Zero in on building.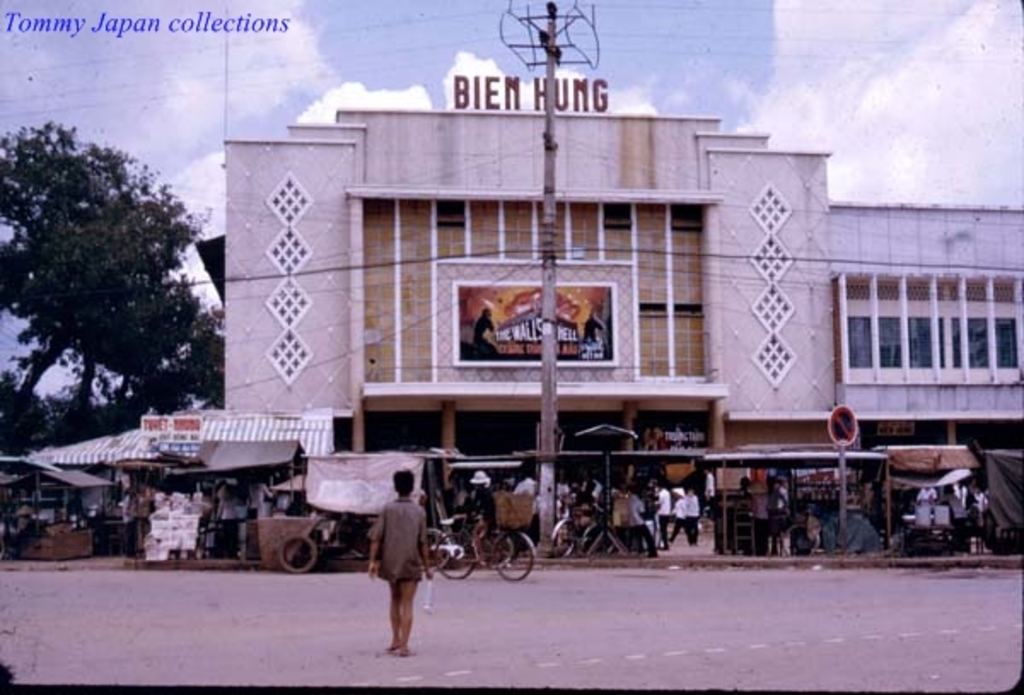
Zeroed in: box(224, 109, 1022, 569).
